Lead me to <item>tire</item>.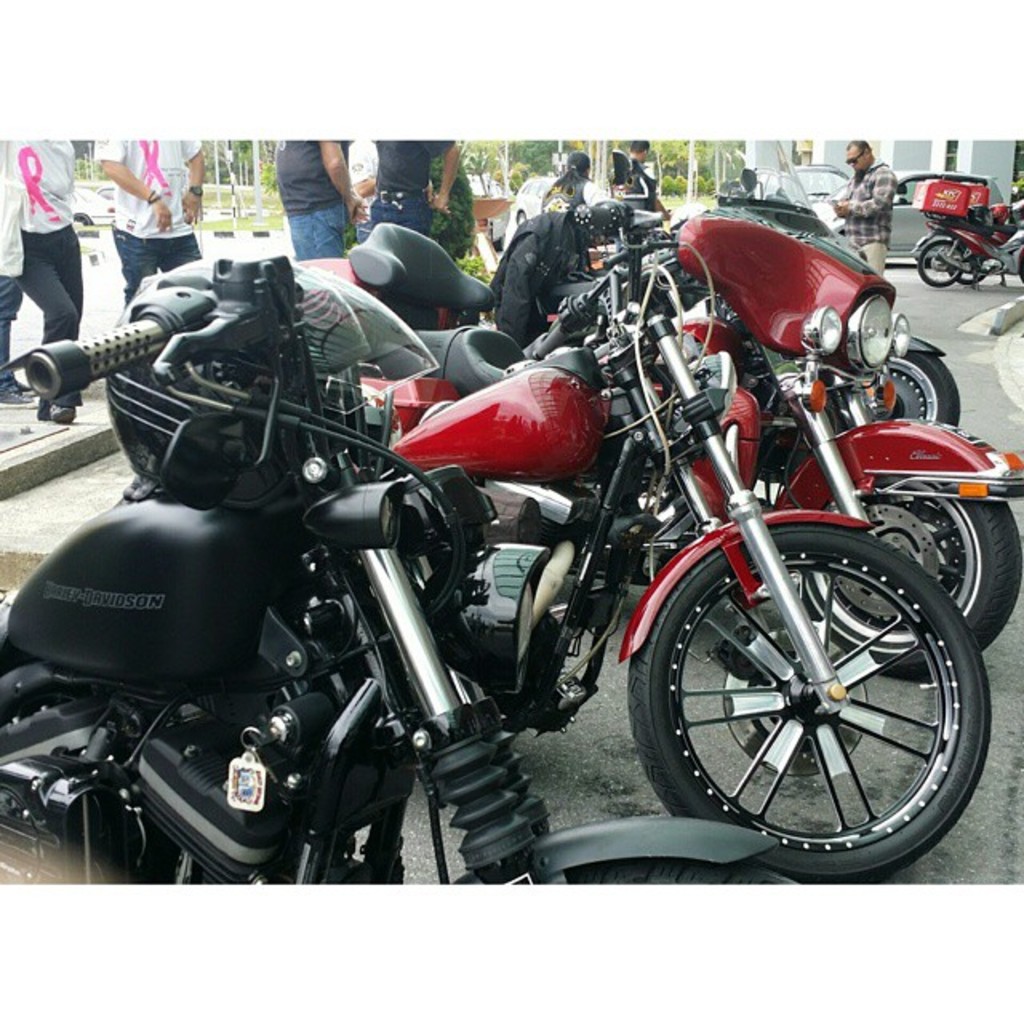
Lead to 920:240:965:286.
